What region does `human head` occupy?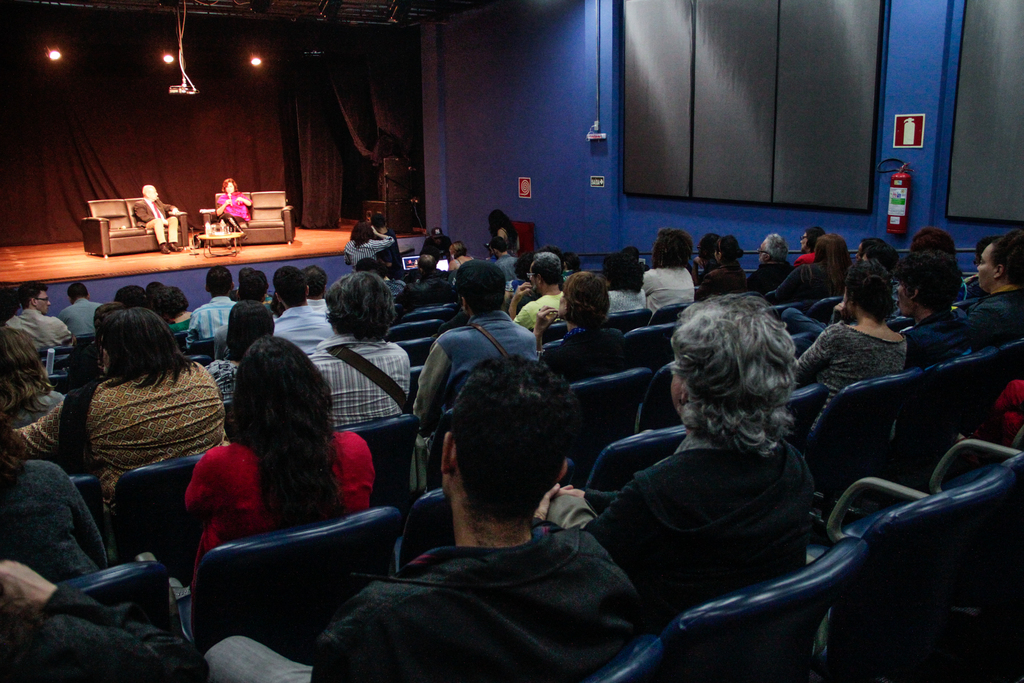
(x1=99, y1=307, x2=179, y2=377).
